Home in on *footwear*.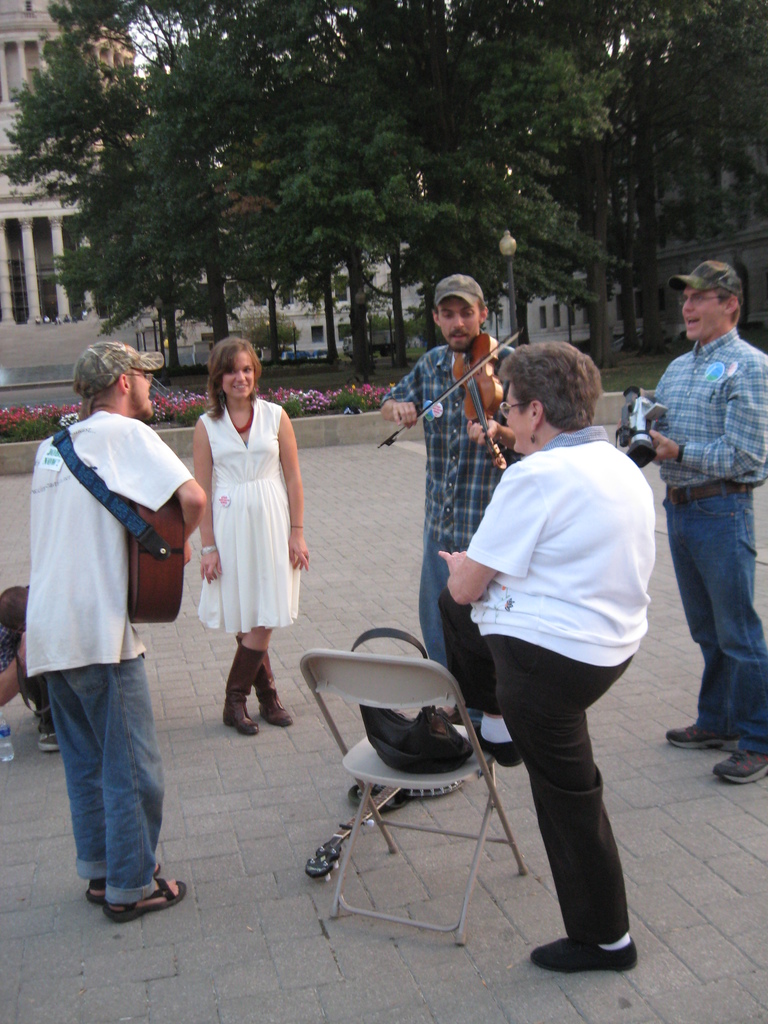
Homed in at left=233, top=637, right=294, bottom=726.
